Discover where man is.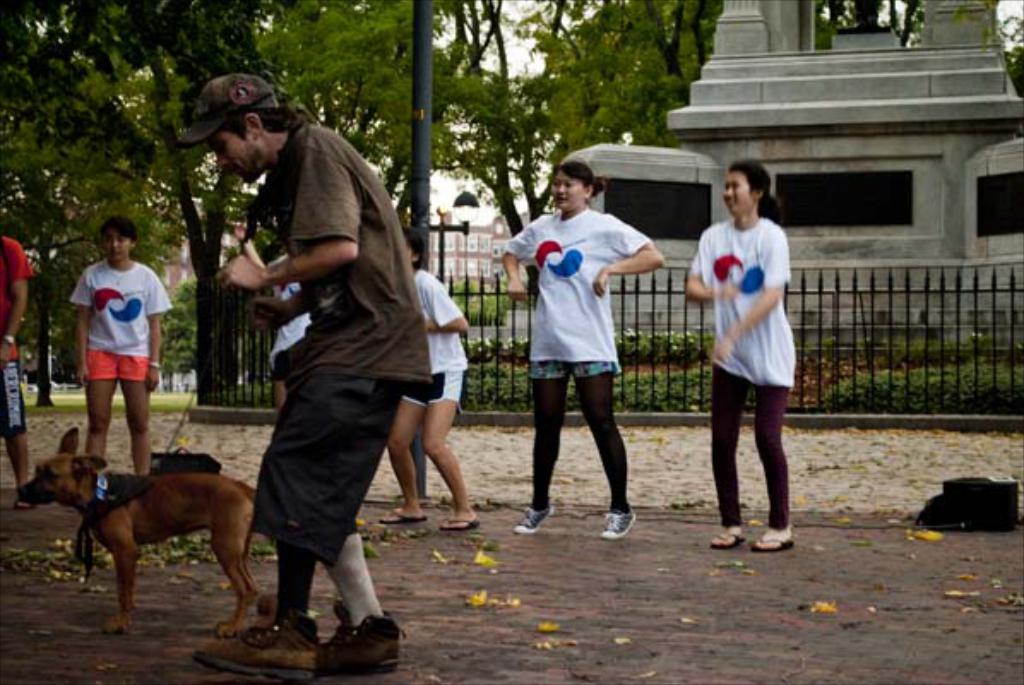
Discovered at left=0, top=224, right=38, bottom=503.
